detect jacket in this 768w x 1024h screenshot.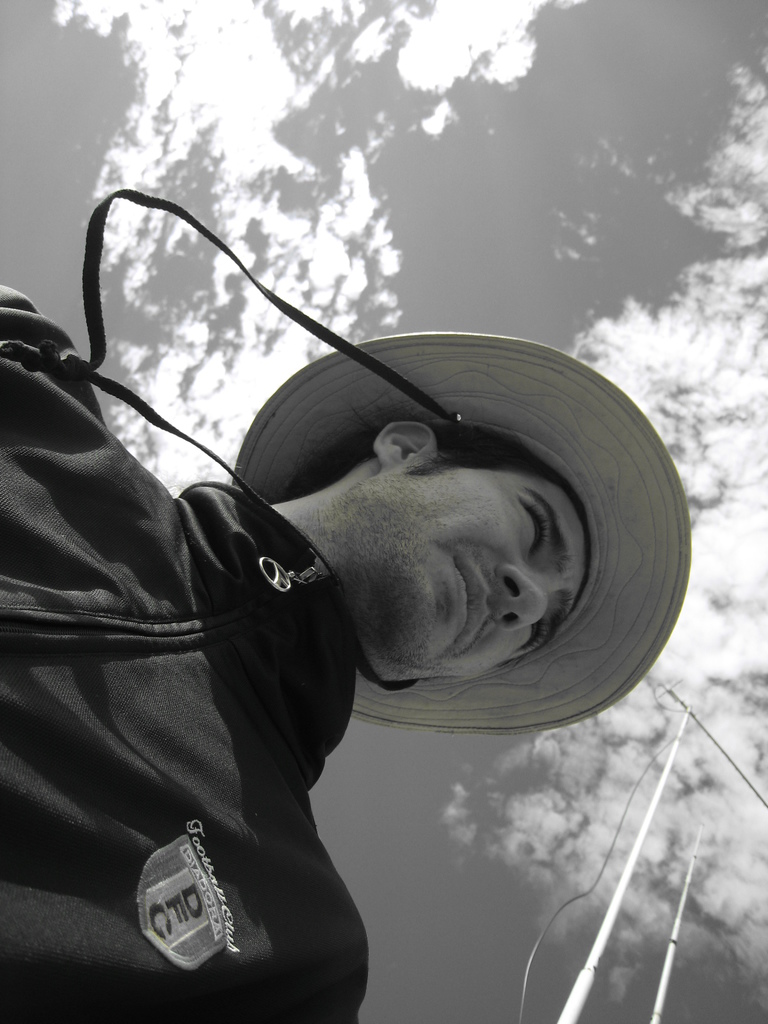
Detection: region(0, 259, 381, 877).
